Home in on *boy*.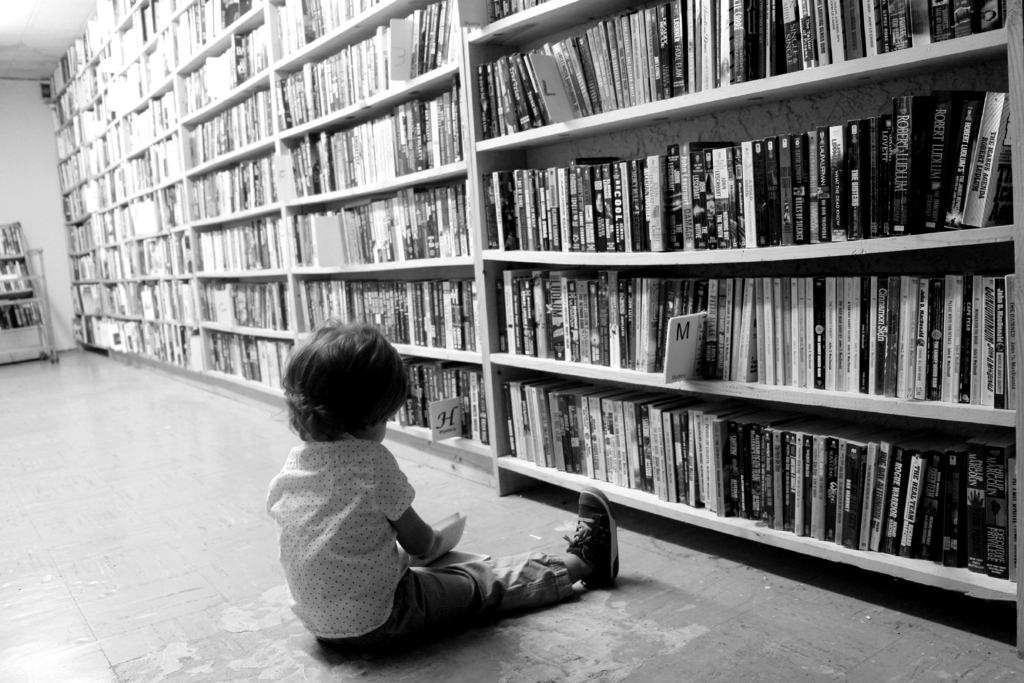
Homed in at l=252, t=340, r=572, b=647.
